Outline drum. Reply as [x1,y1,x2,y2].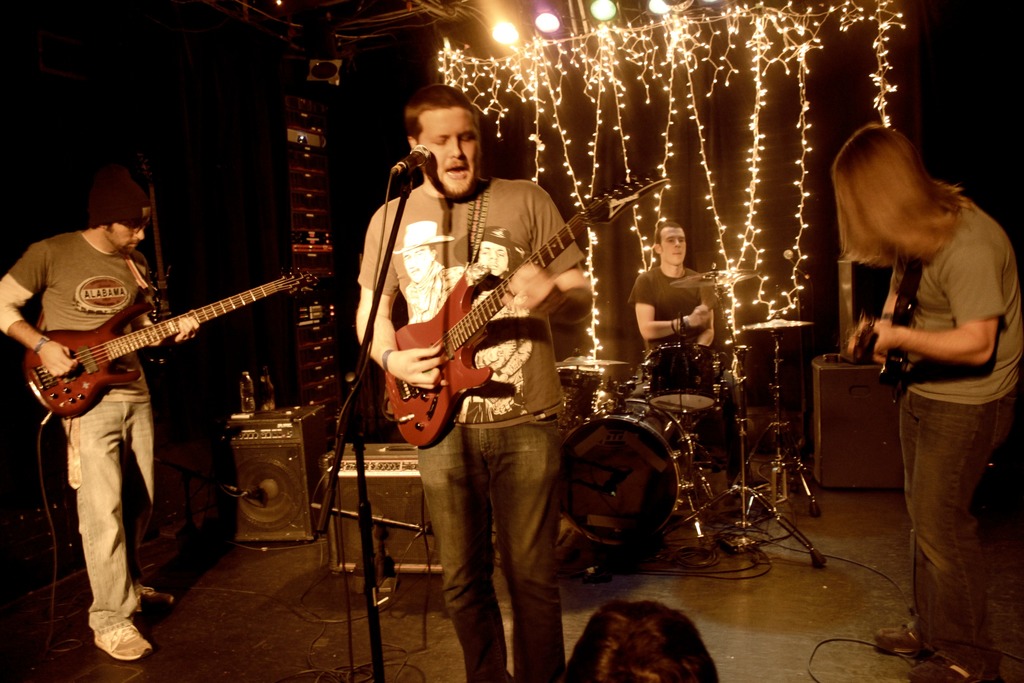
[564,365,606,429].
